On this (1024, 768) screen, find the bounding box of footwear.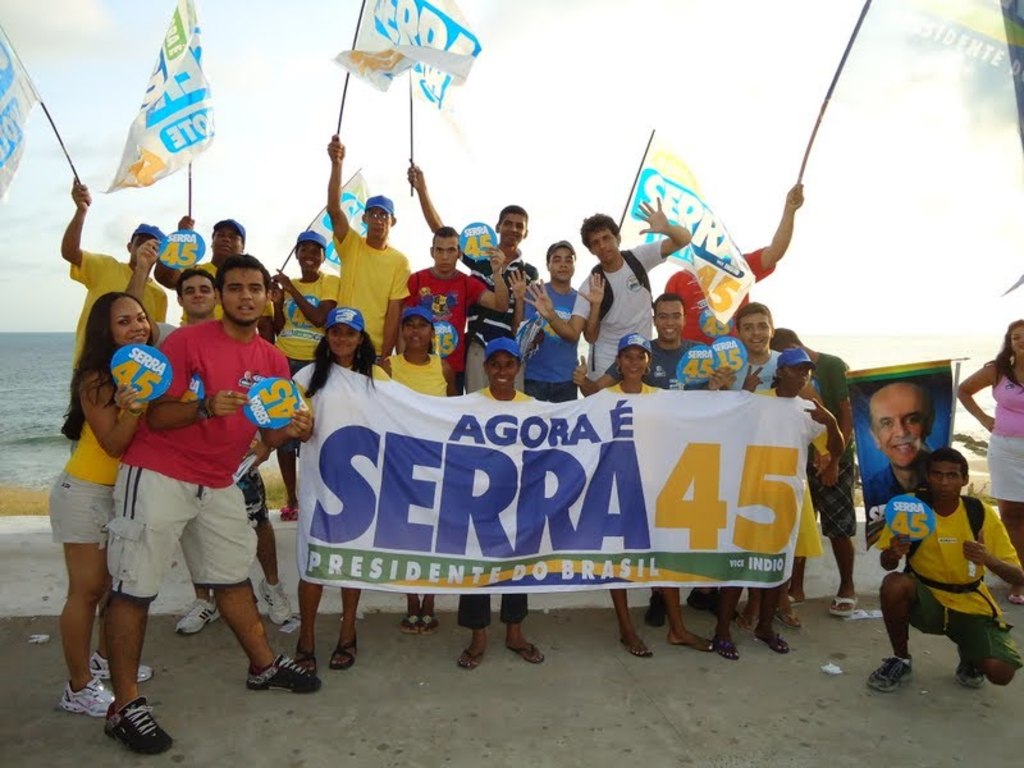
Bounding box: [left=61, top=677, right=111, bottom=719].
